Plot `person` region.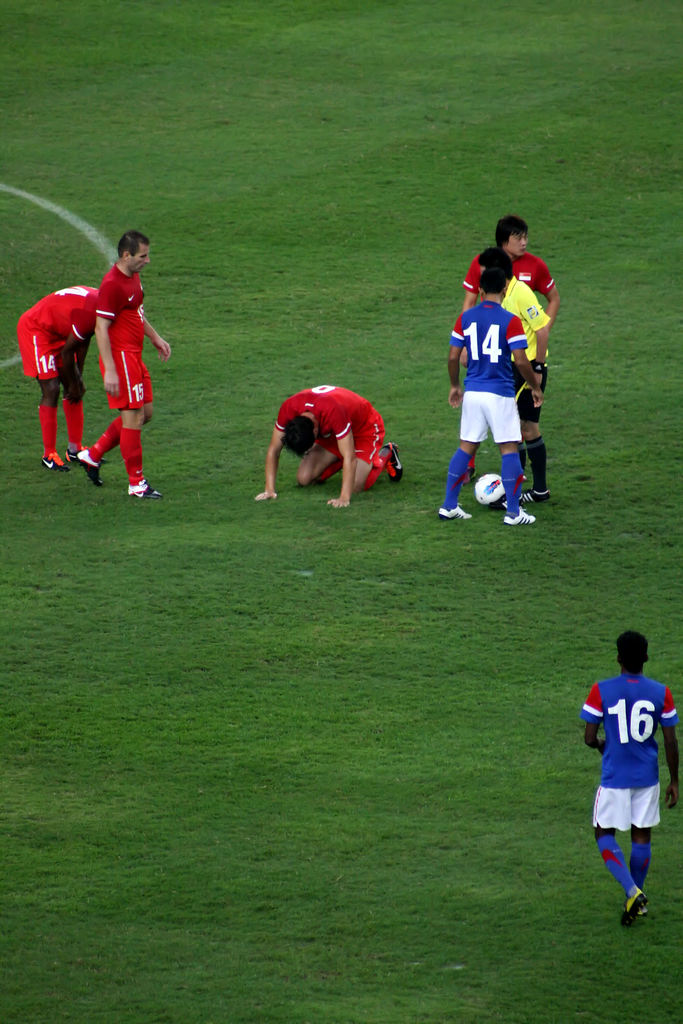
Plotted at (461, 211, 557, 335).
